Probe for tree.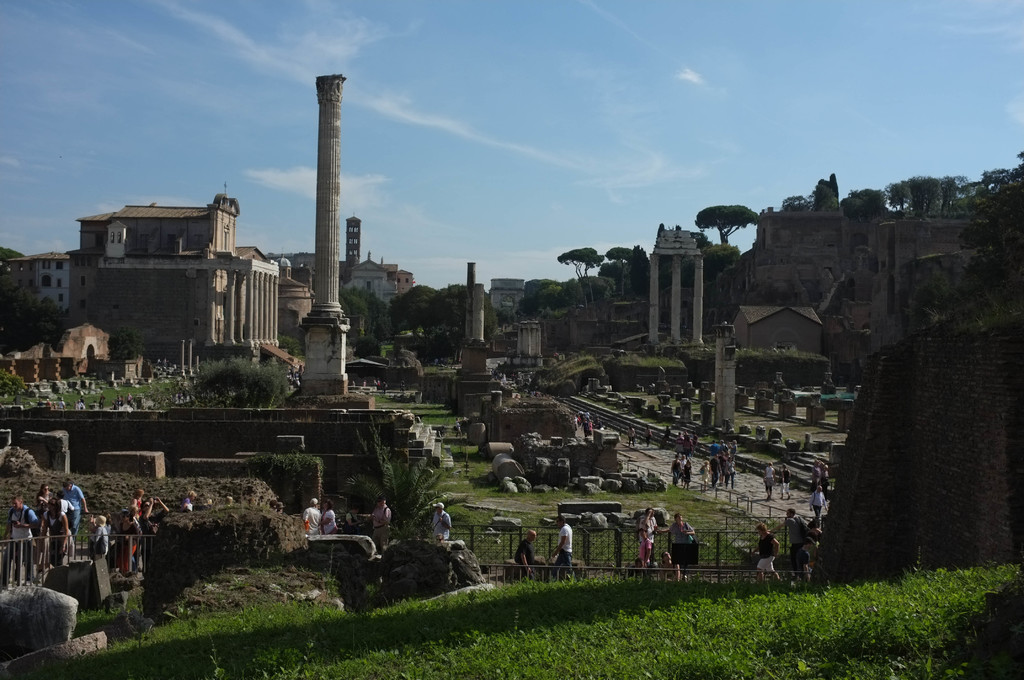
Probe result: pyautogui.locateOnScreen(559, 247, 601, 302).
